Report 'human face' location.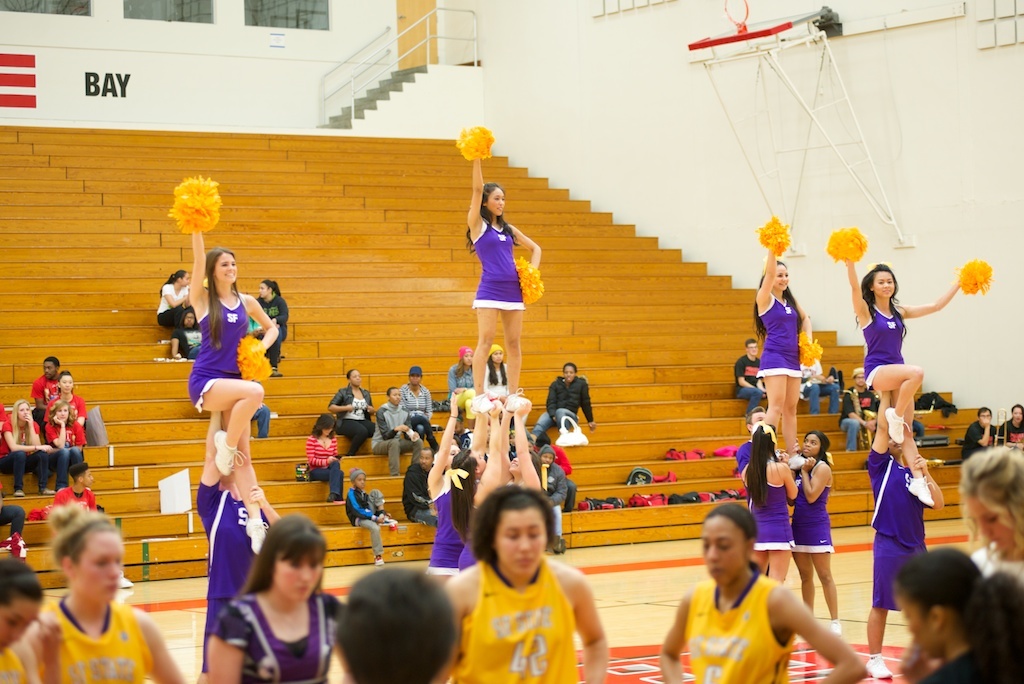
Report: box=[960, 494, 1023, 560].
